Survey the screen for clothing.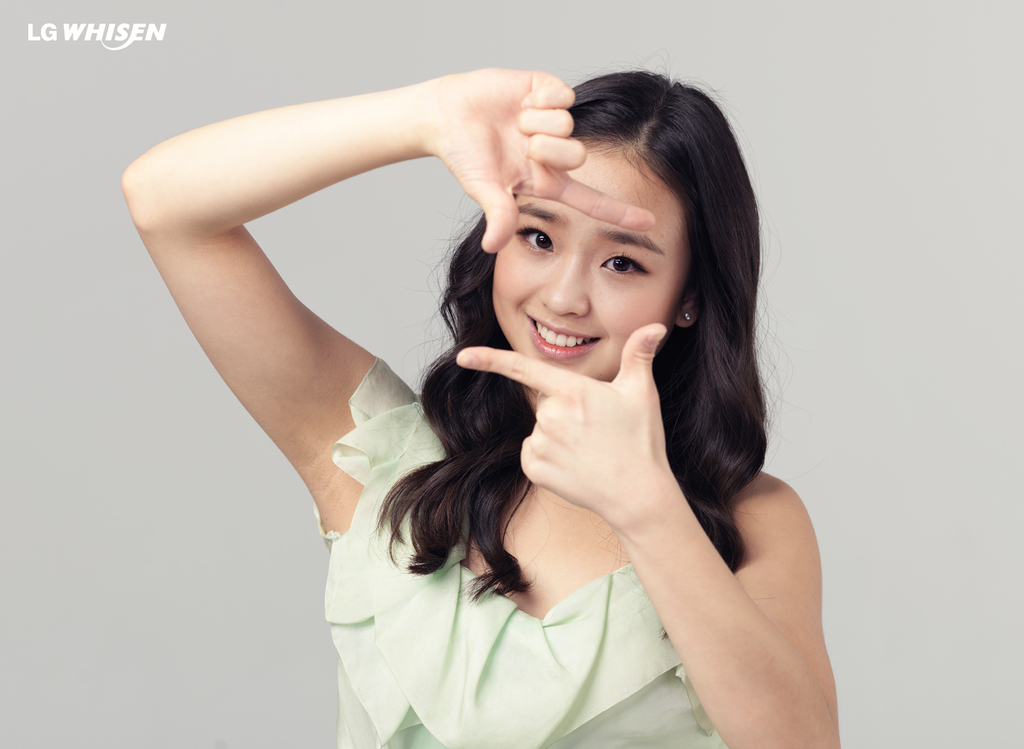
Survey found: rect(254, 299, 806, 748).
